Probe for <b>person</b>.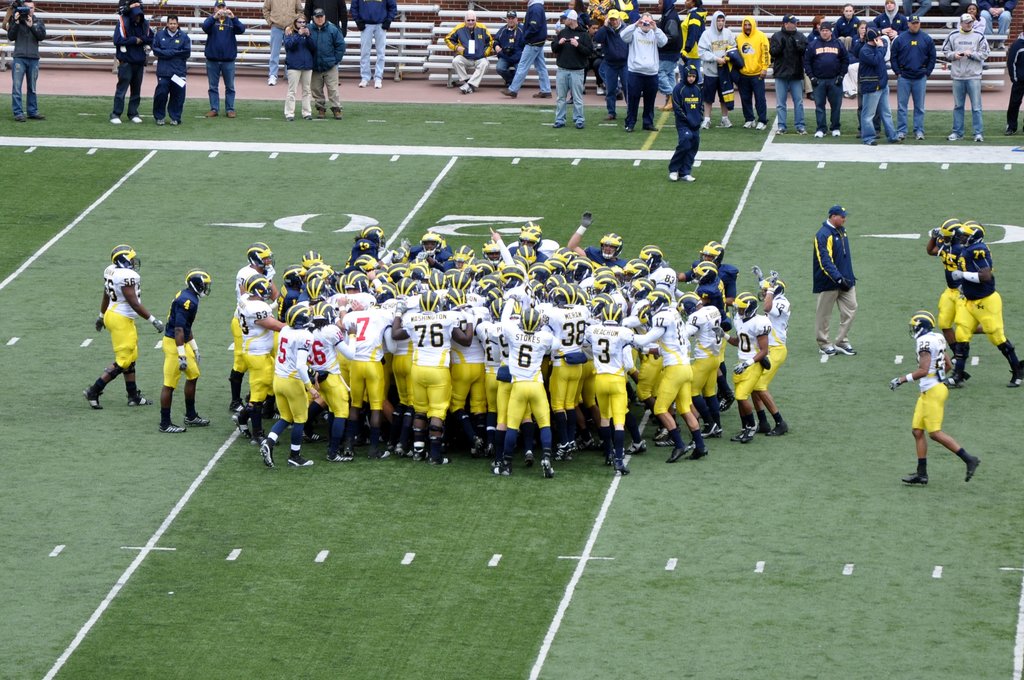
Probe result: Rect(287, 8, 344, 115).
